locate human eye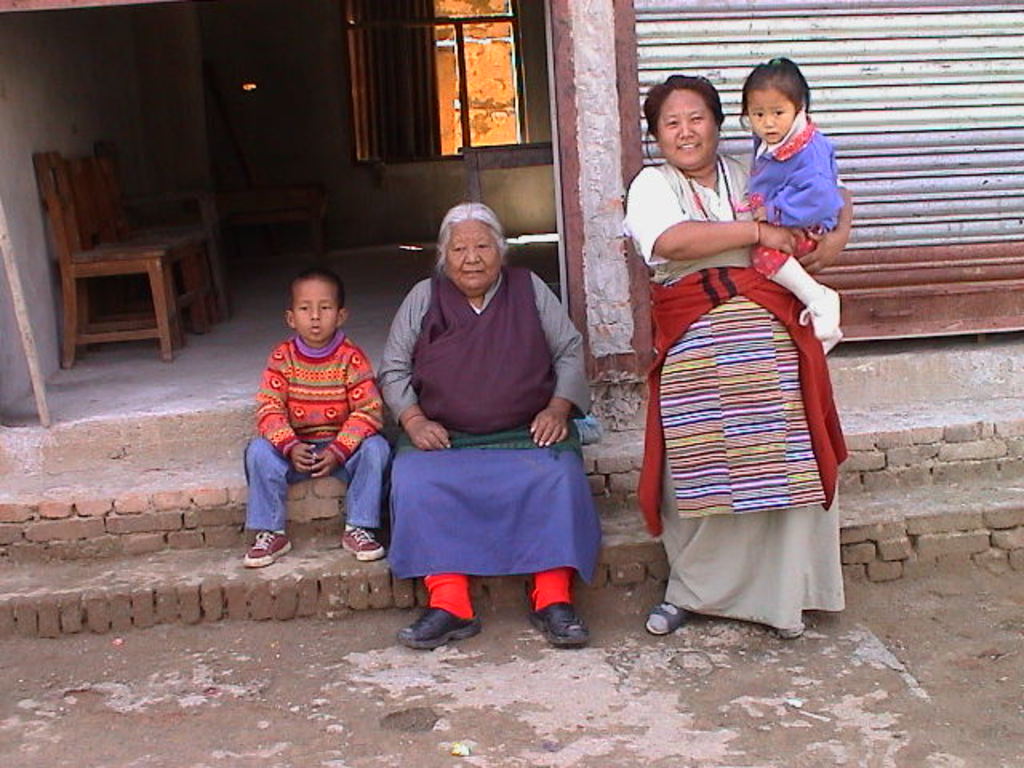
<bbox>475, 240, 488, 248</bbox>
